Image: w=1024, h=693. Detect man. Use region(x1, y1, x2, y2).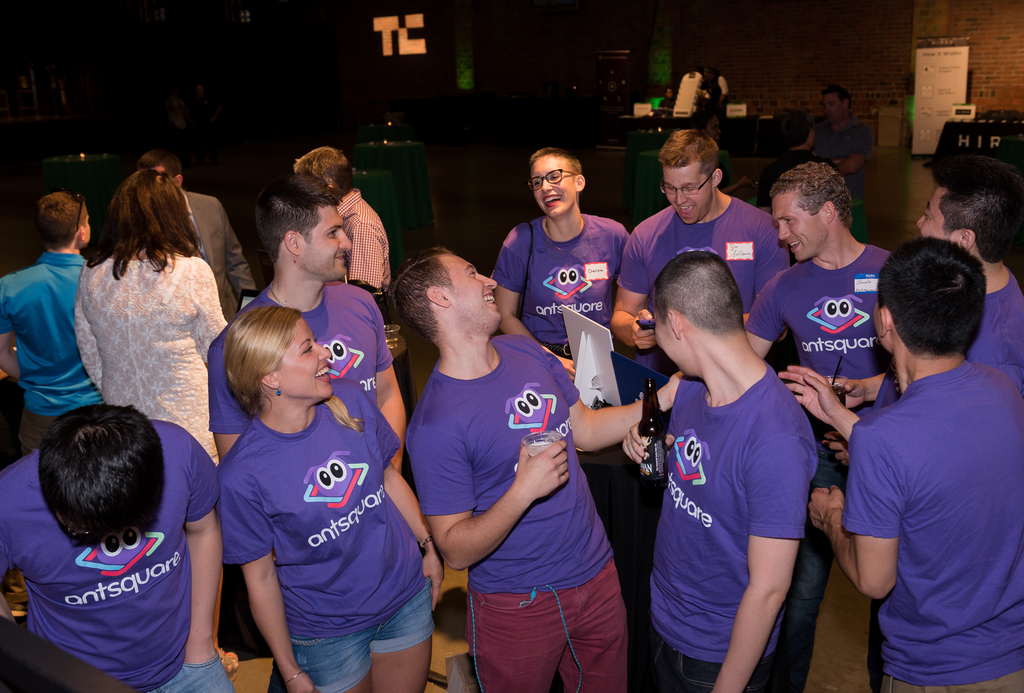
region(0, 194, 102, 448).
